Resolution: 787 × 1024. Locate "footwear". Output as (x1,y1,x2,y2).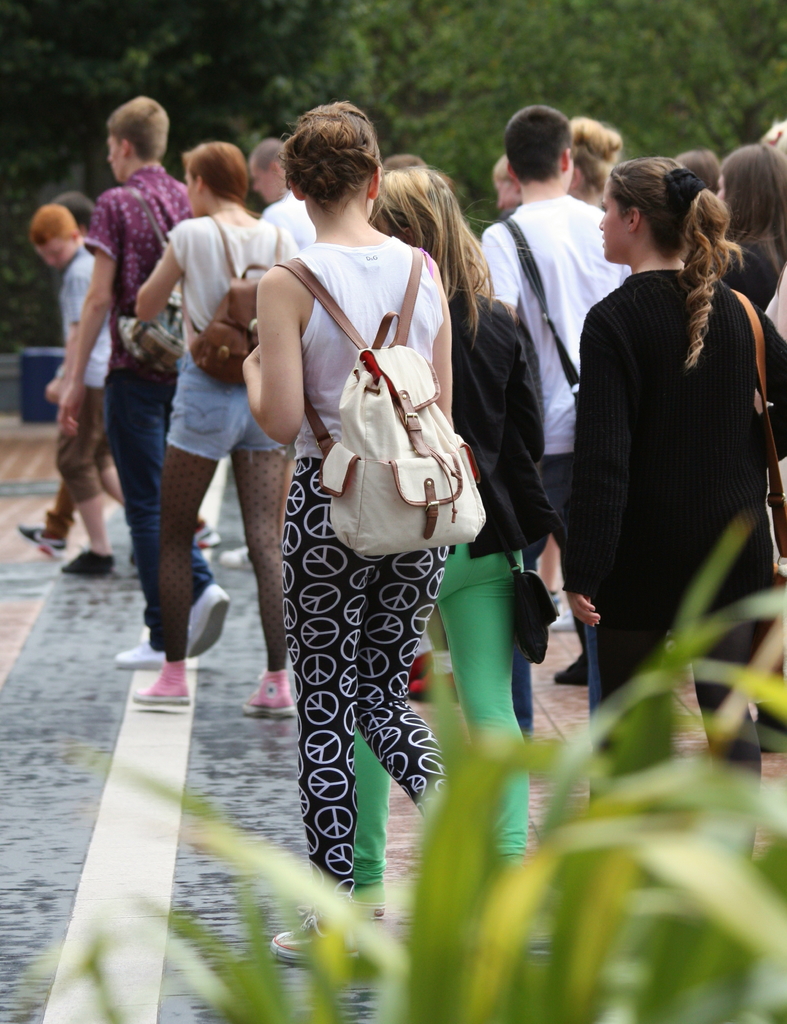
(271,900,359,966).
